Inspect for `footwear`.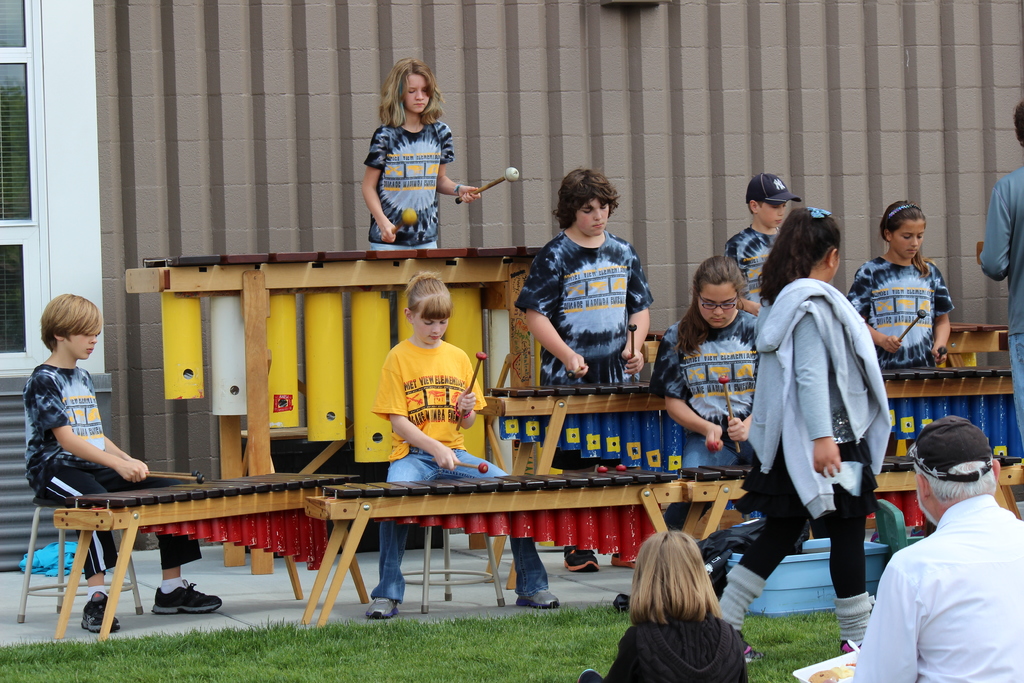
Inspection: (836,589,874,638).
